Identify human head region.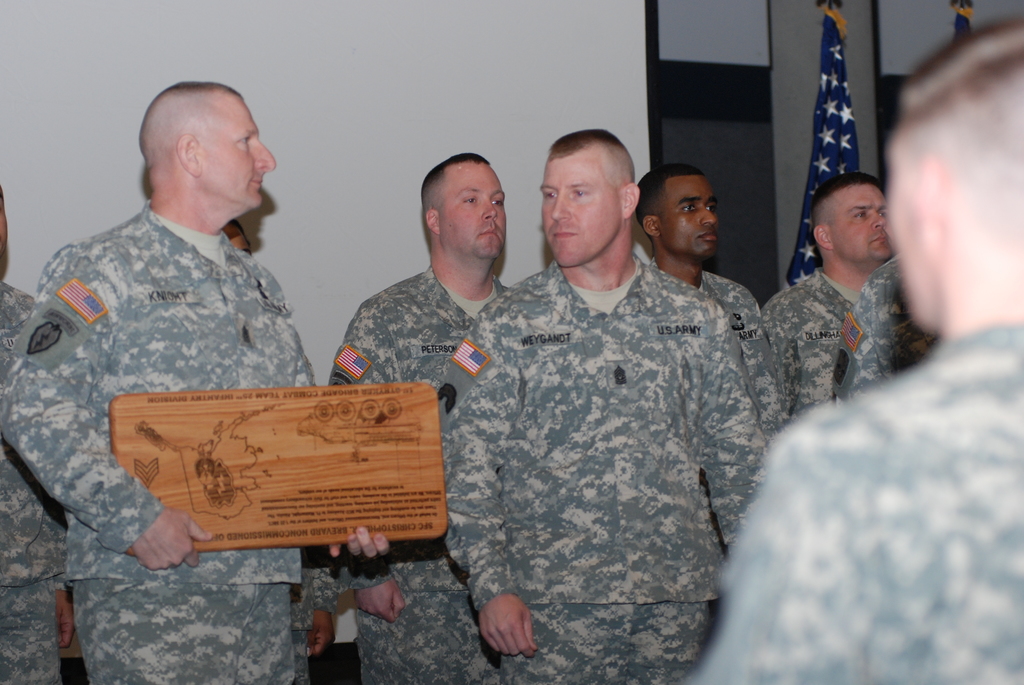
Region: [left=808, top=169, right=894, bottom=265].
